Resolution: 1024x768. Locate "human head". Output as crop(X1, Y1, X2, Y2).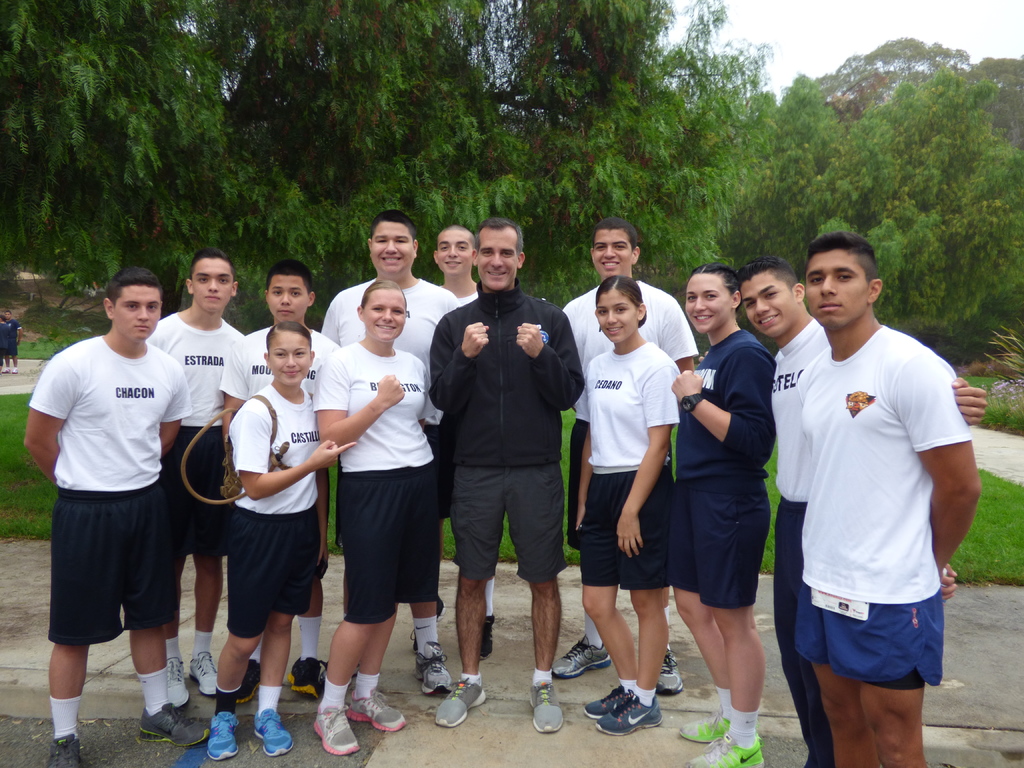
crop(589, 220, 641, 274).
